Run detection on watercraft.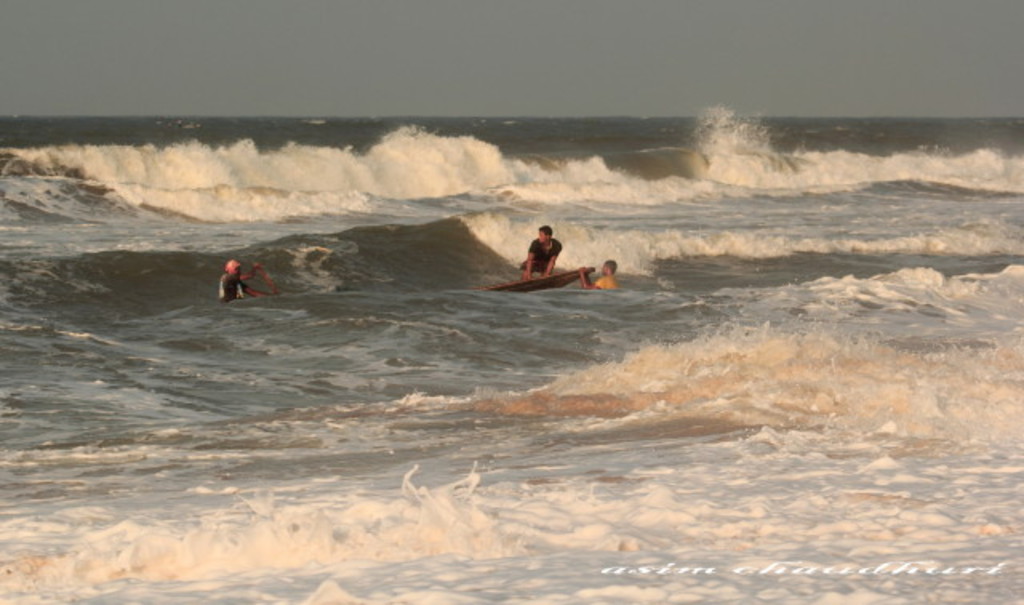
Result: left=470, top=269, right=594, bottom=296.
